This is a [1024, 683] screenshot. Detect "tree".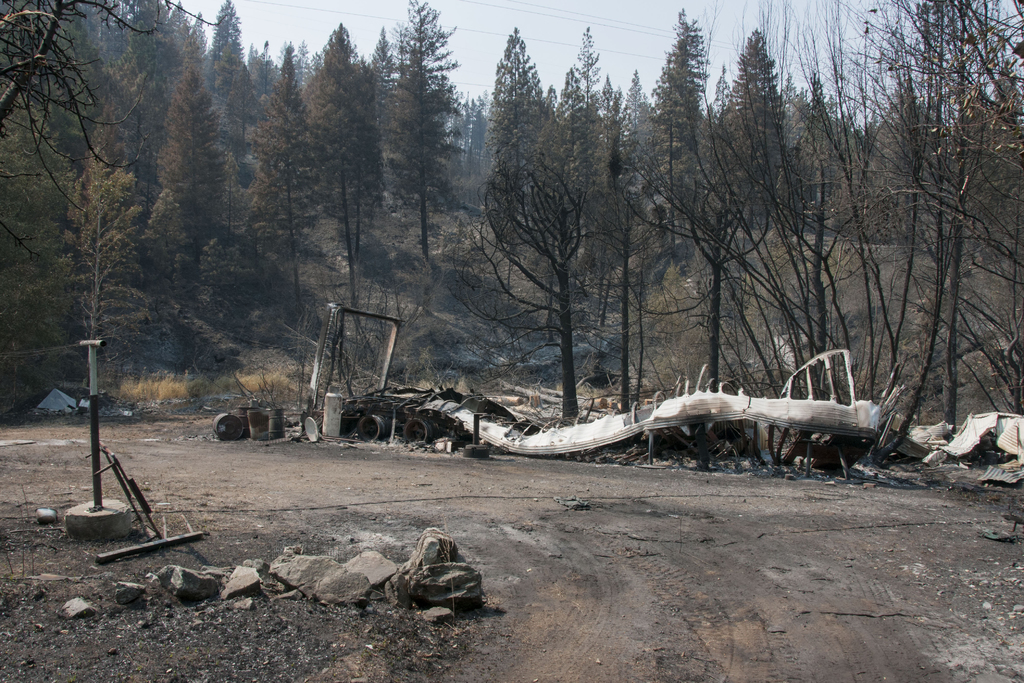
(x1=385, y1=0, x2=468, y2=256).
